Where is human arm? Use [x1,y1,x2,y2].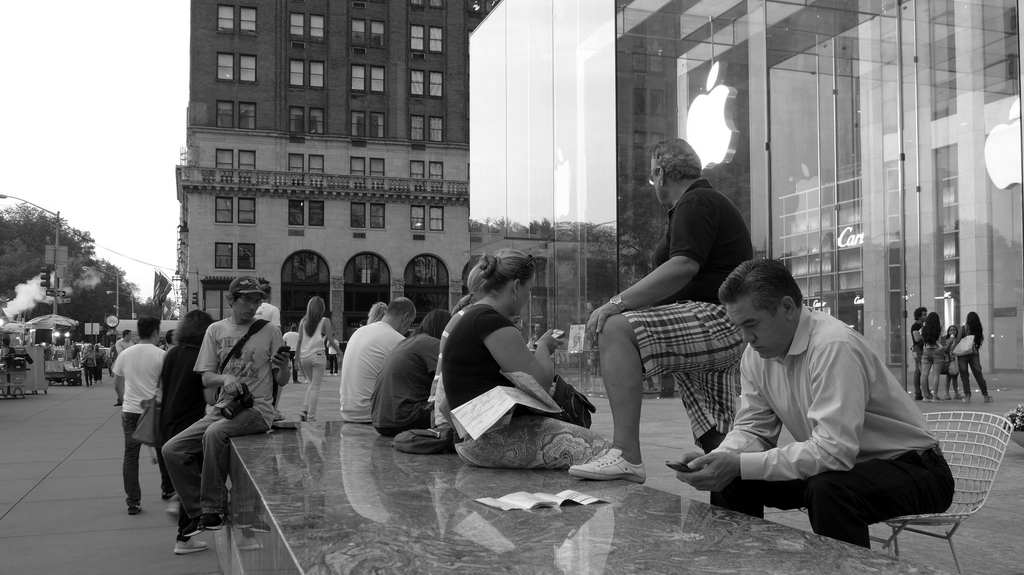
[191,323,245,397].
